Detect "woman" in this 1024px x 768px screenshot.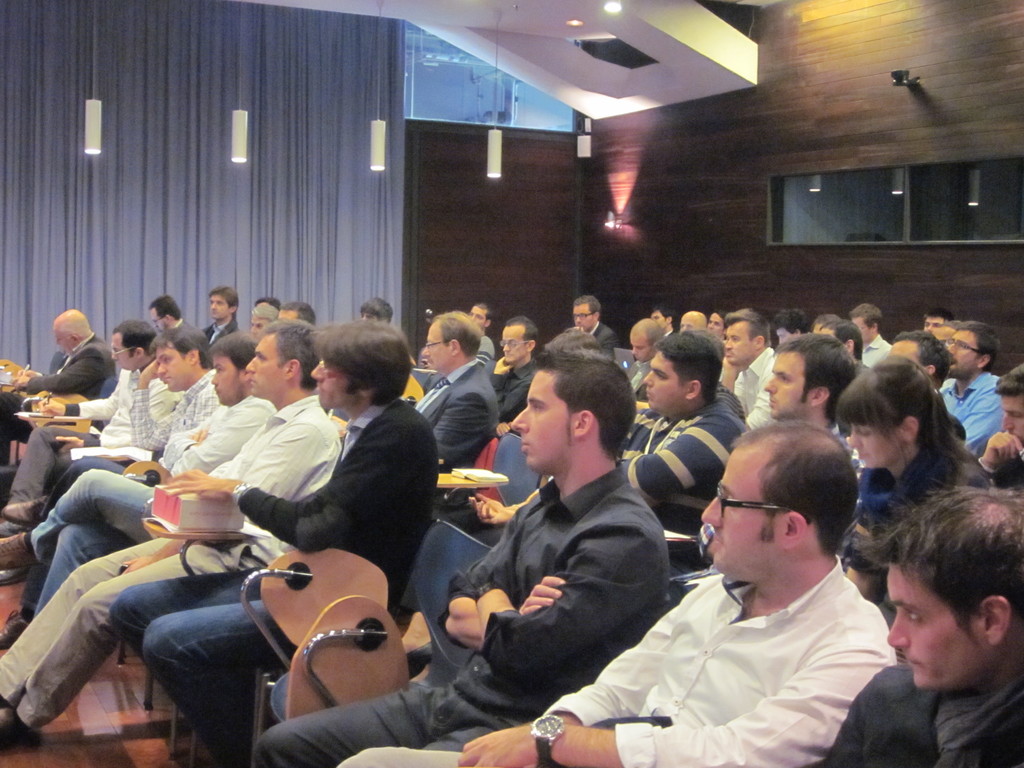
Detection: rect(836, 361, 1007, 611).
